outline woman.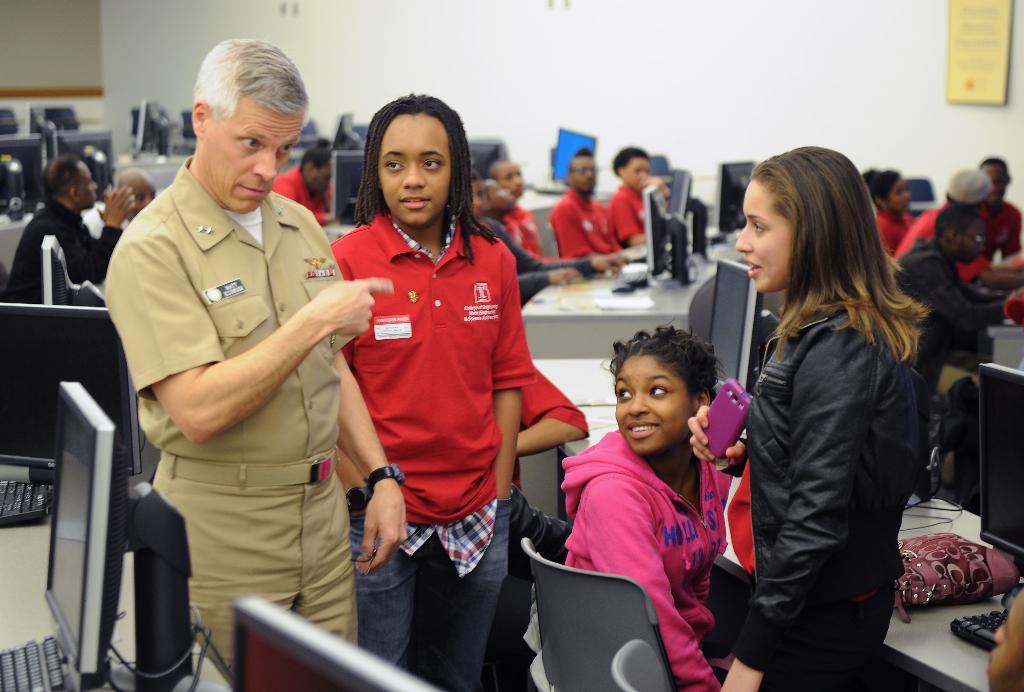
Outline: box=[329, 88, 539, 691].
